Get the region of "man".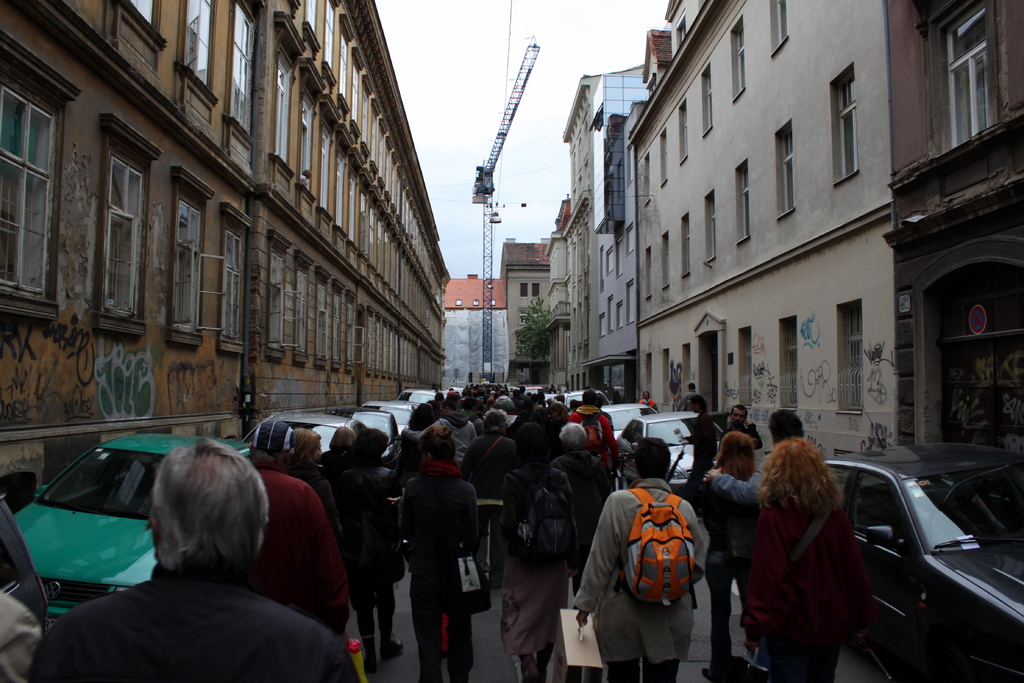
(723, 404, 765, 449).
